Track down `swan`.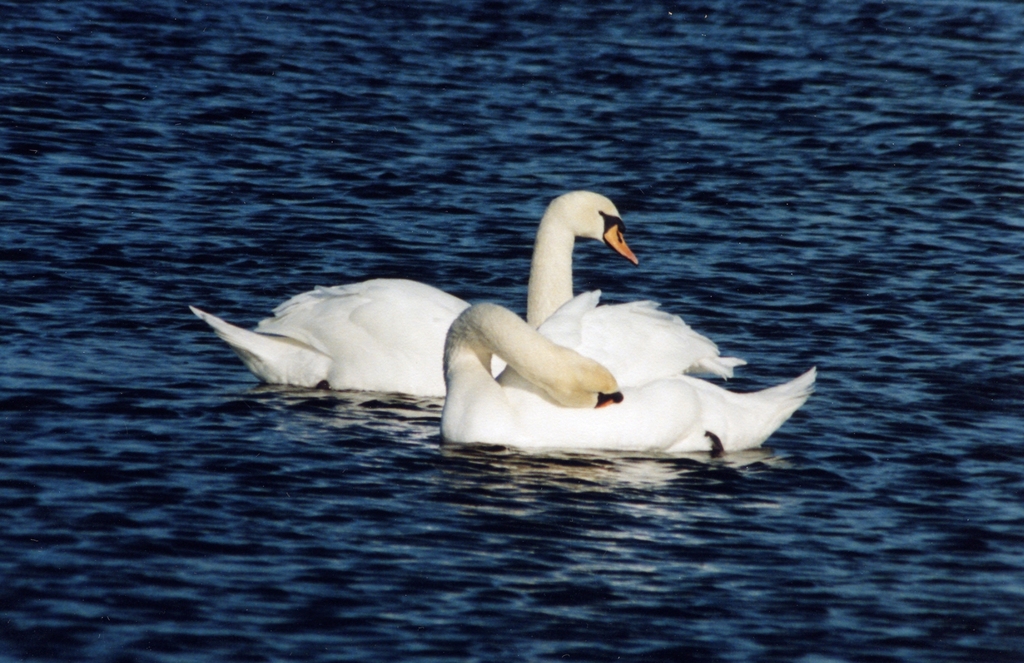
Tracked to select_region(436, 284, 820, 454).
